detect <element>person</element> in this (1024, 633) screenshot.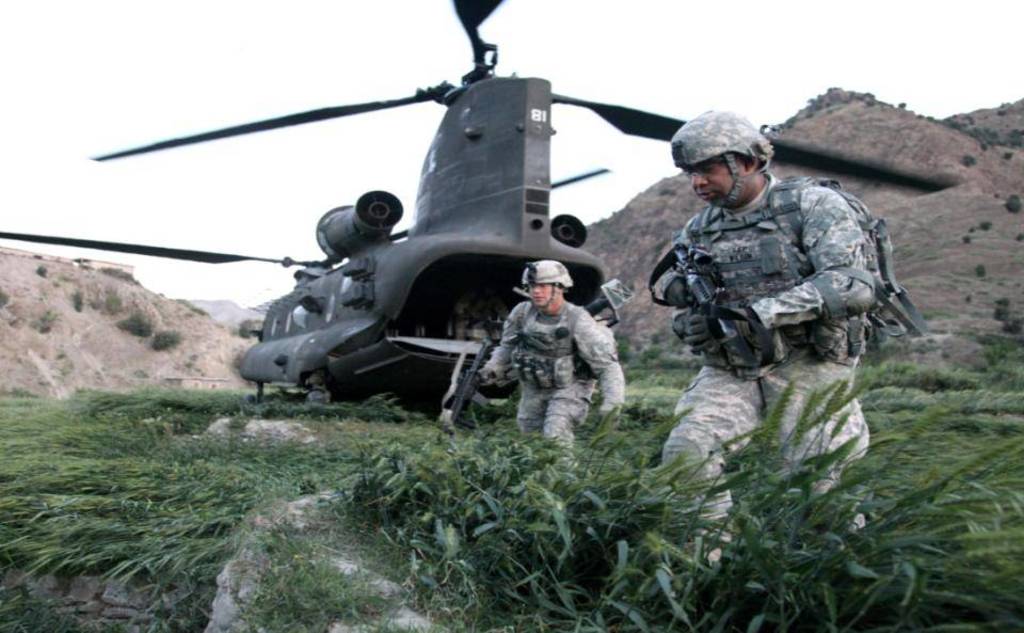
Detection: (659,111,878,579).
